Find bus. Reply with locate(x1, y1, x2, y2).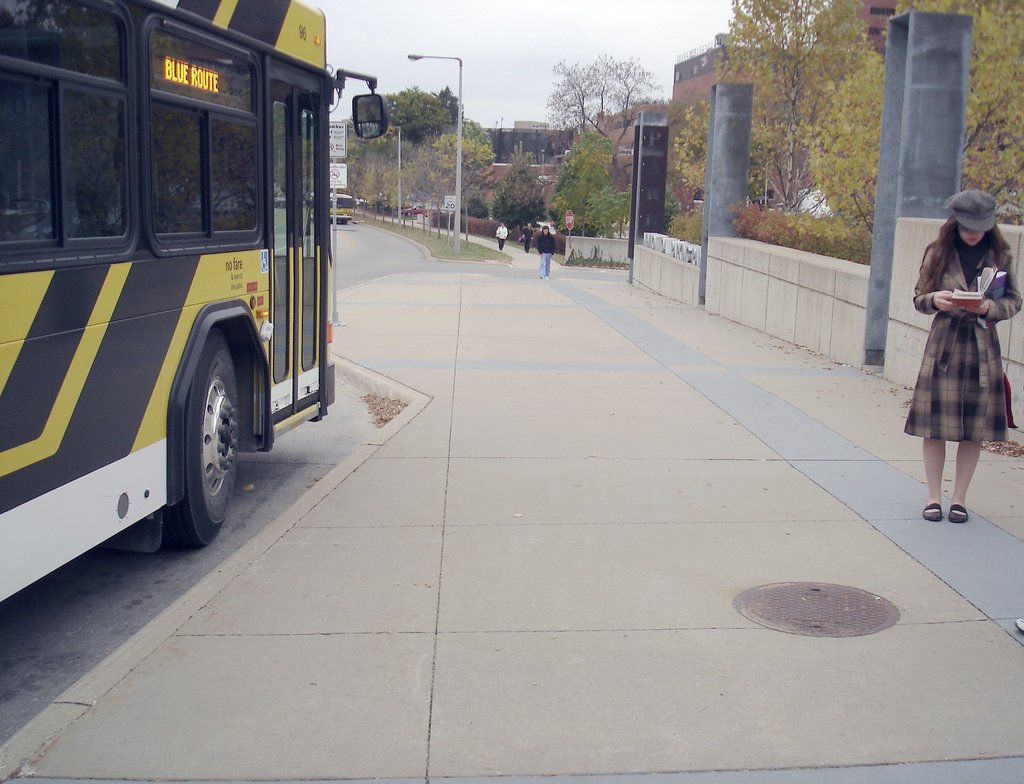
locate(0, 0, 388, 600).
